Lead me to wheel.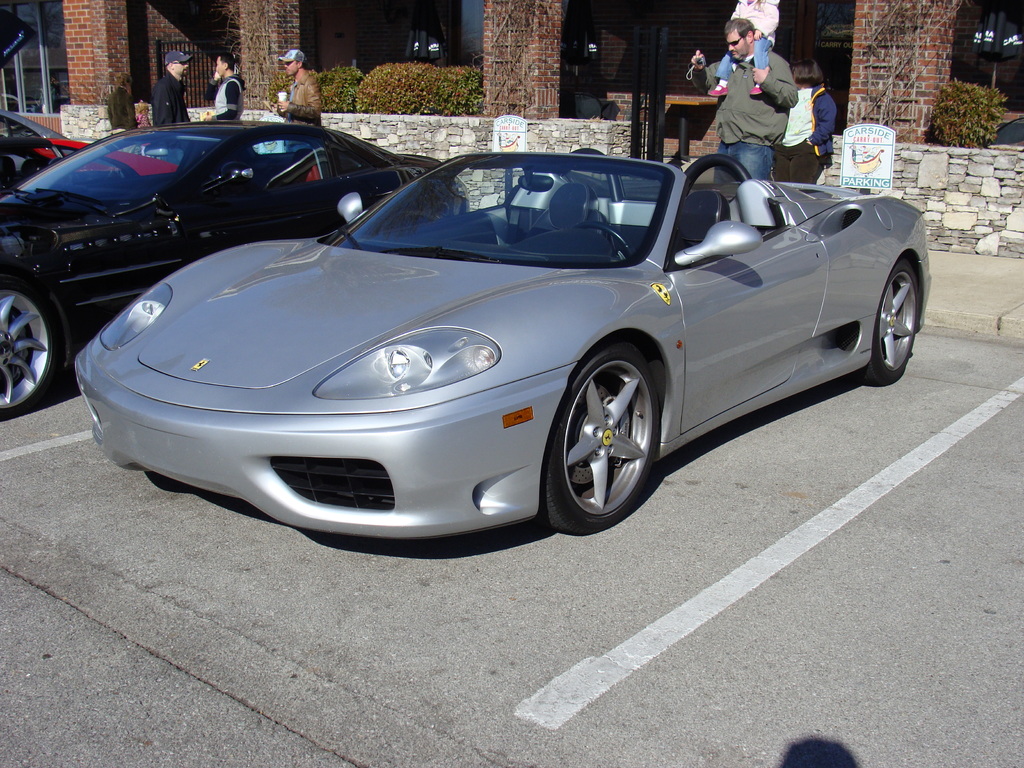
Lead to <box>0,280,58,420</box>.
